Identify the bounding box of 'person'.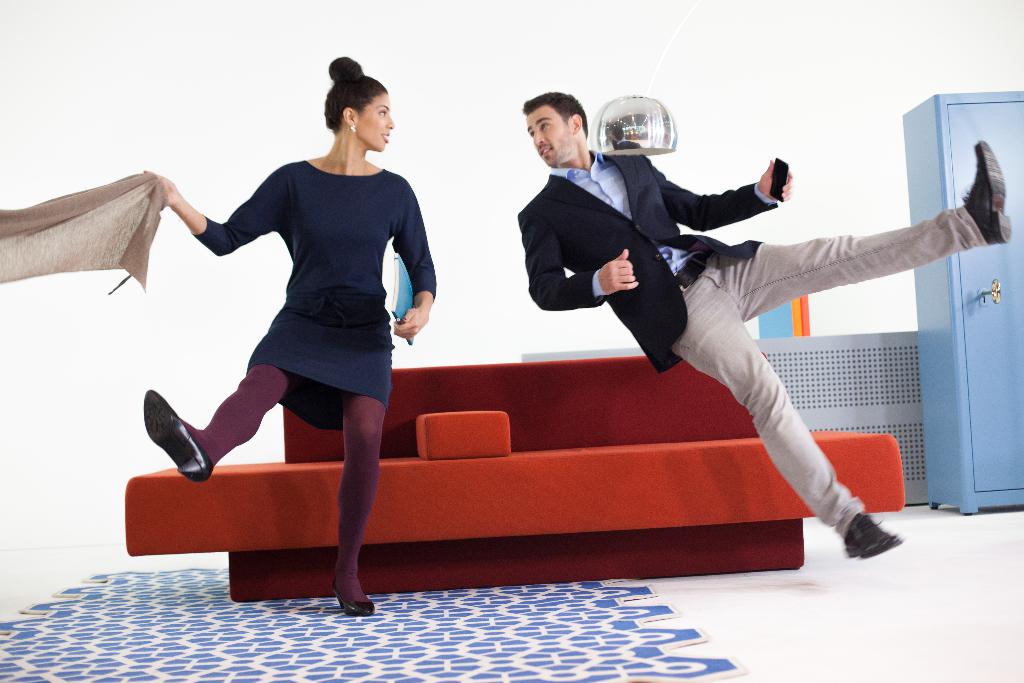
[515,90,1012,557].
